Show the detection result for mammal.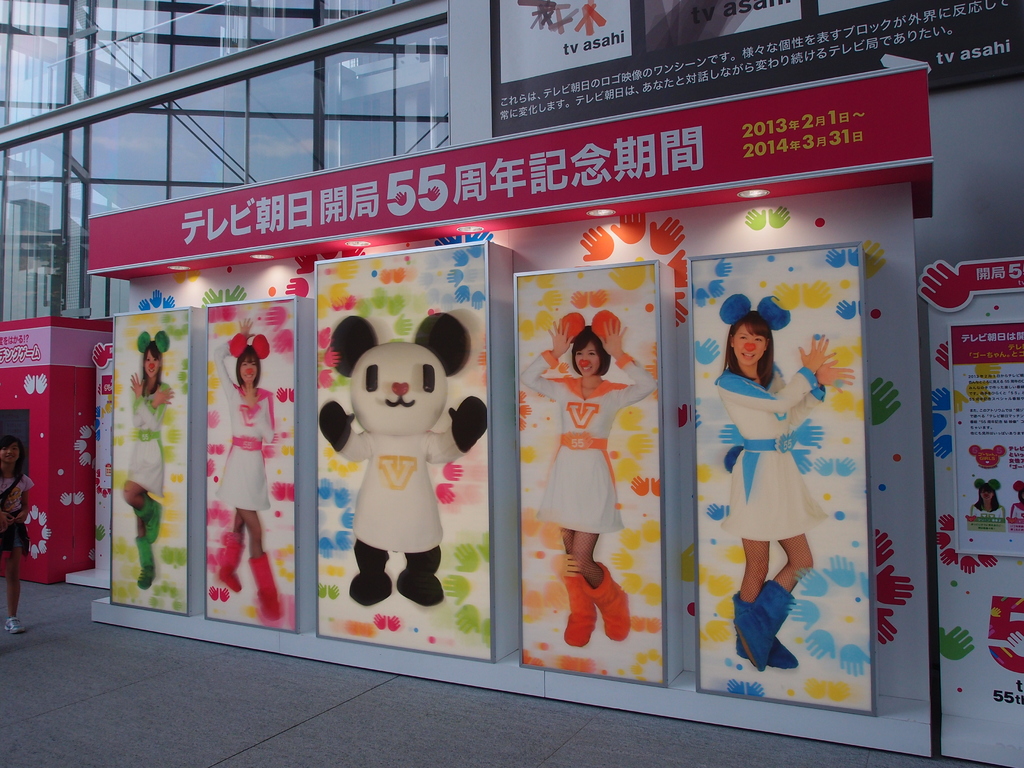
detection(714, 308, 858, 670).
